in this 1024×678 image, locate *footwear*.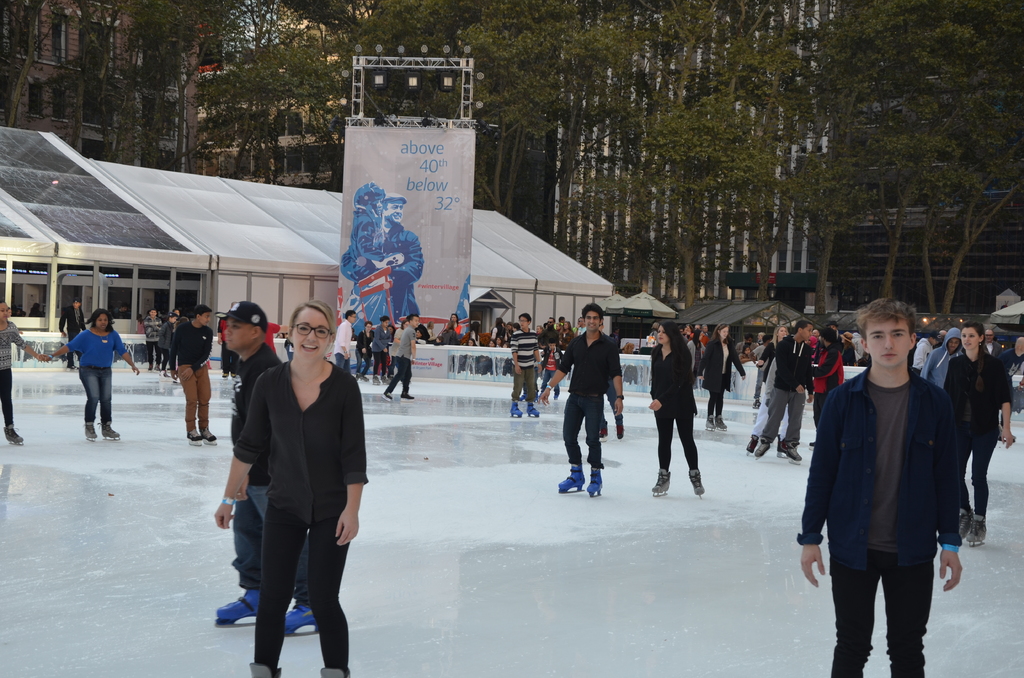
Bounding box: bbox(202, 429, 216, 442).
